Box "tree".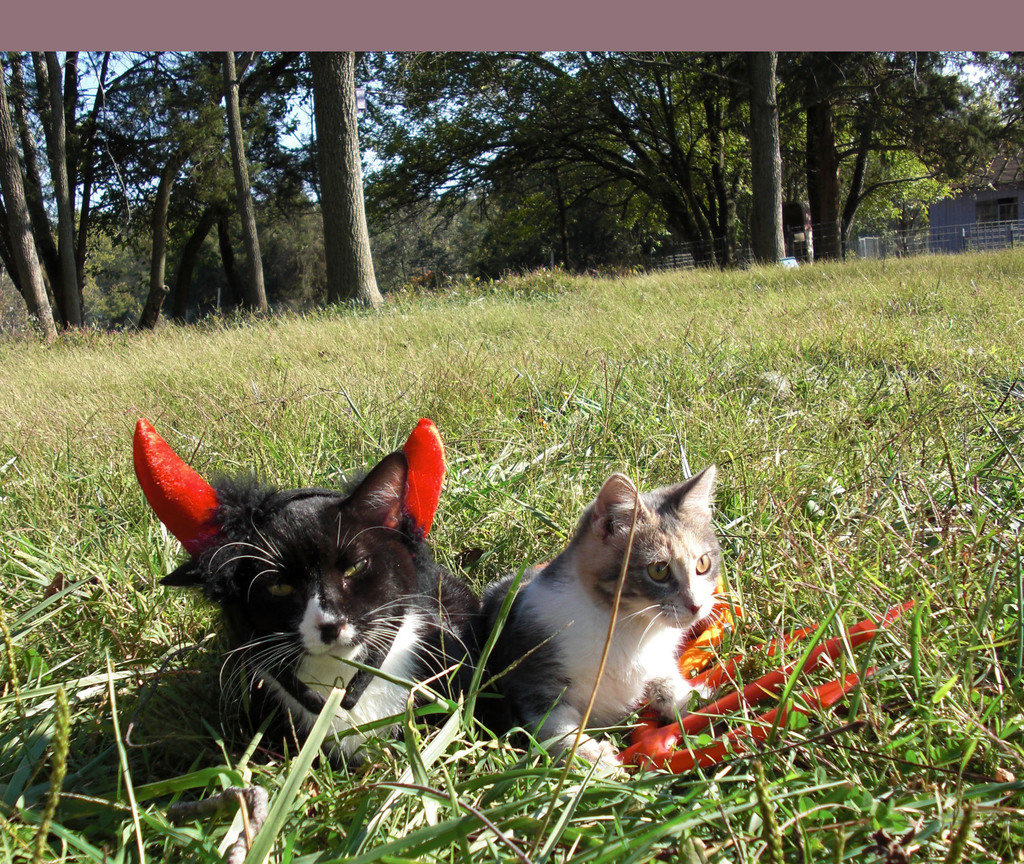
85:51:269:339.
